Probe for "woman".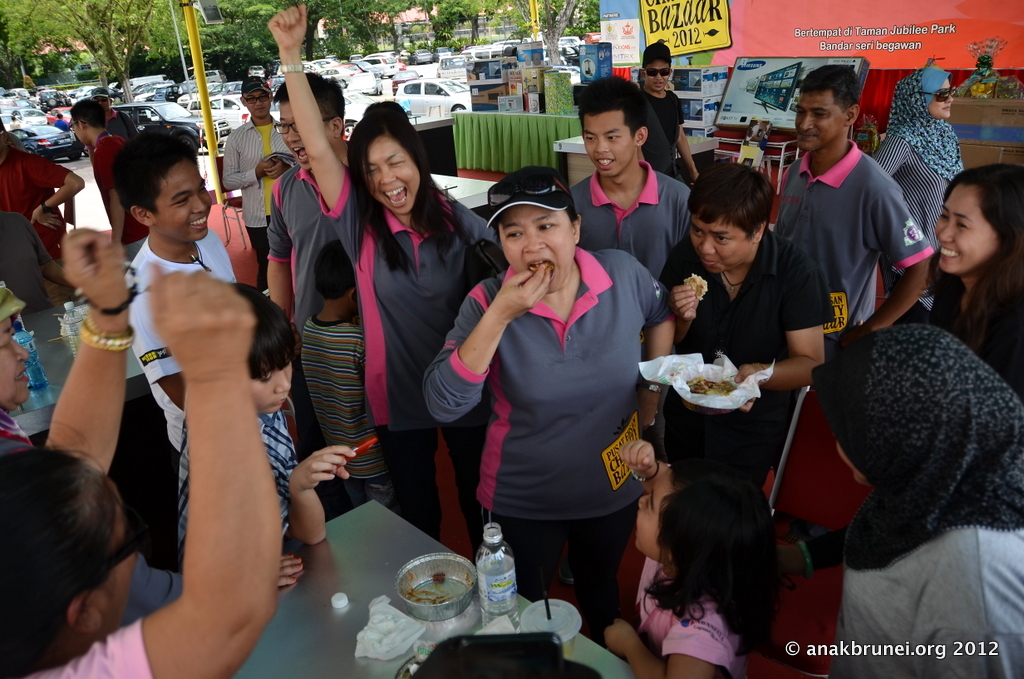
Probe result: [263, 4, 501, 550].
